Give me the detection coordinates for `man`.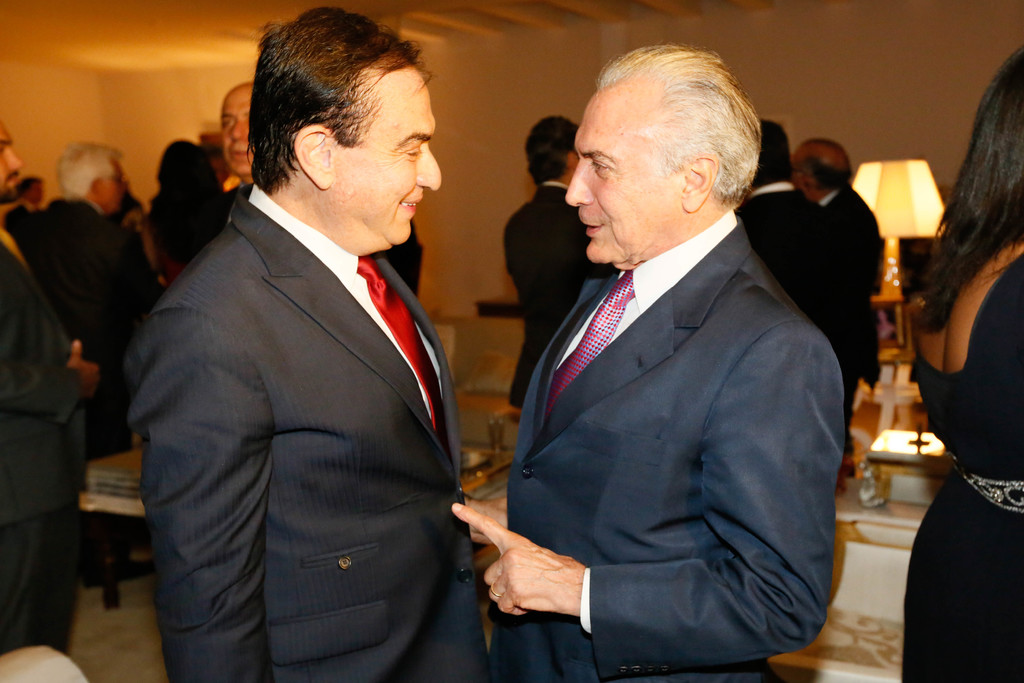
(left=788, top=136, right=881, bottom=480).
